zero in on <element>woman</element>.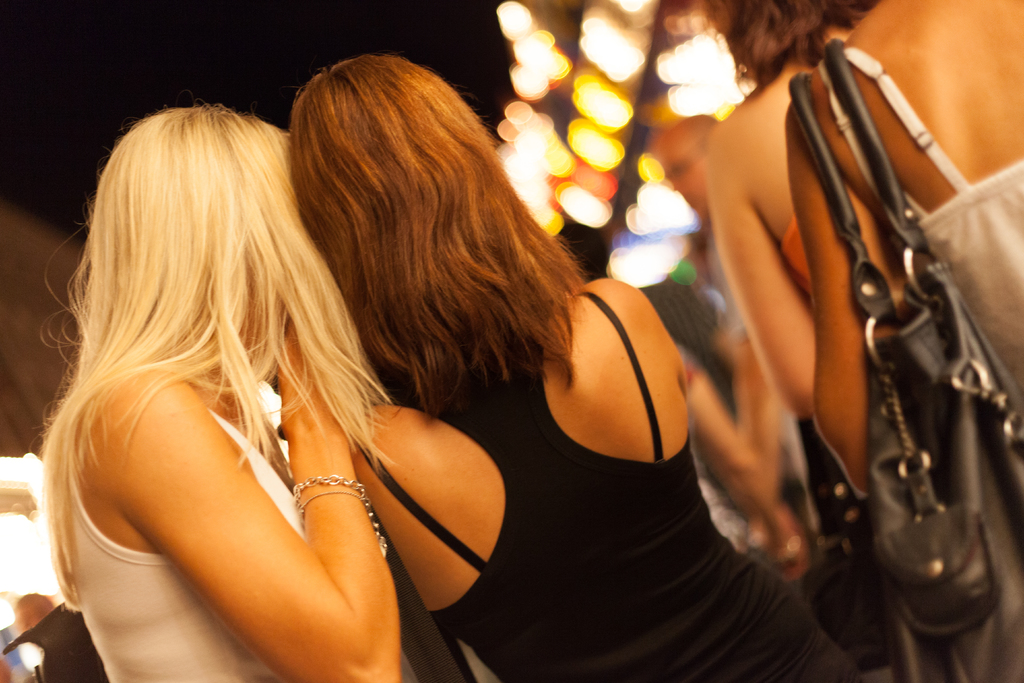
Zeroed in: {"left": 790, "top": 0, "right": 1023, "bottom": 682}.
